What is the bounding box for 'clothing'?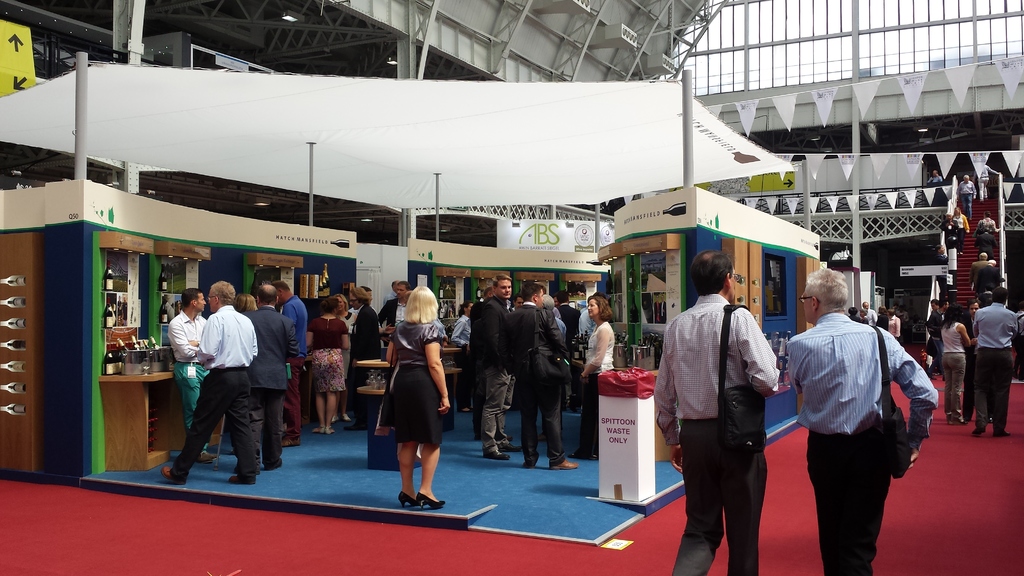
586 319 614 447.
